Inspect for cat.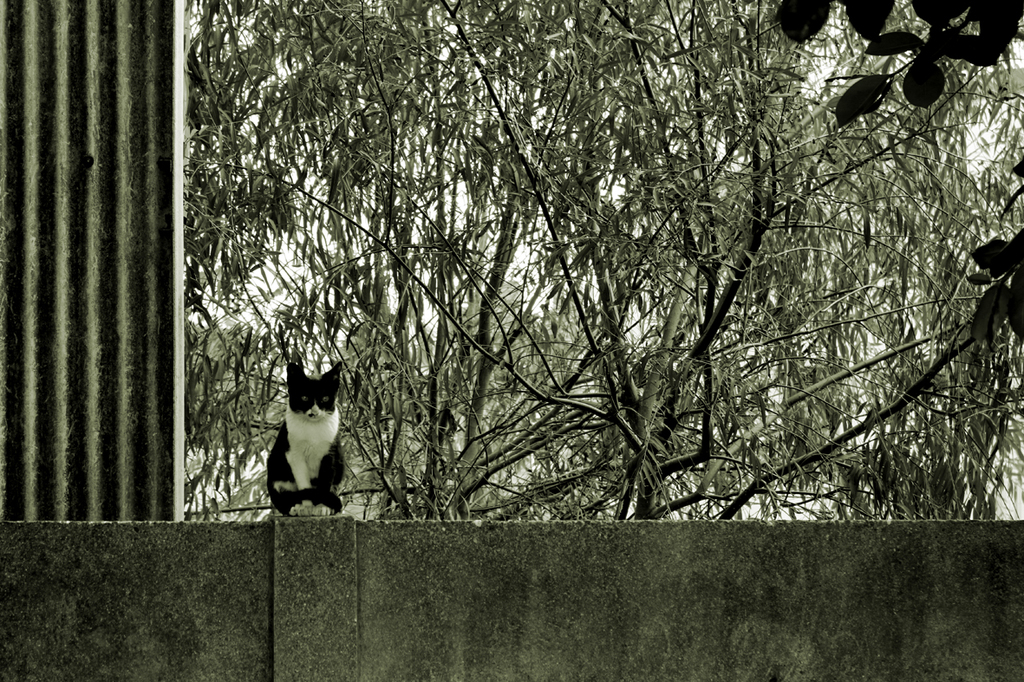
Inspection: (262,360,349,516).
